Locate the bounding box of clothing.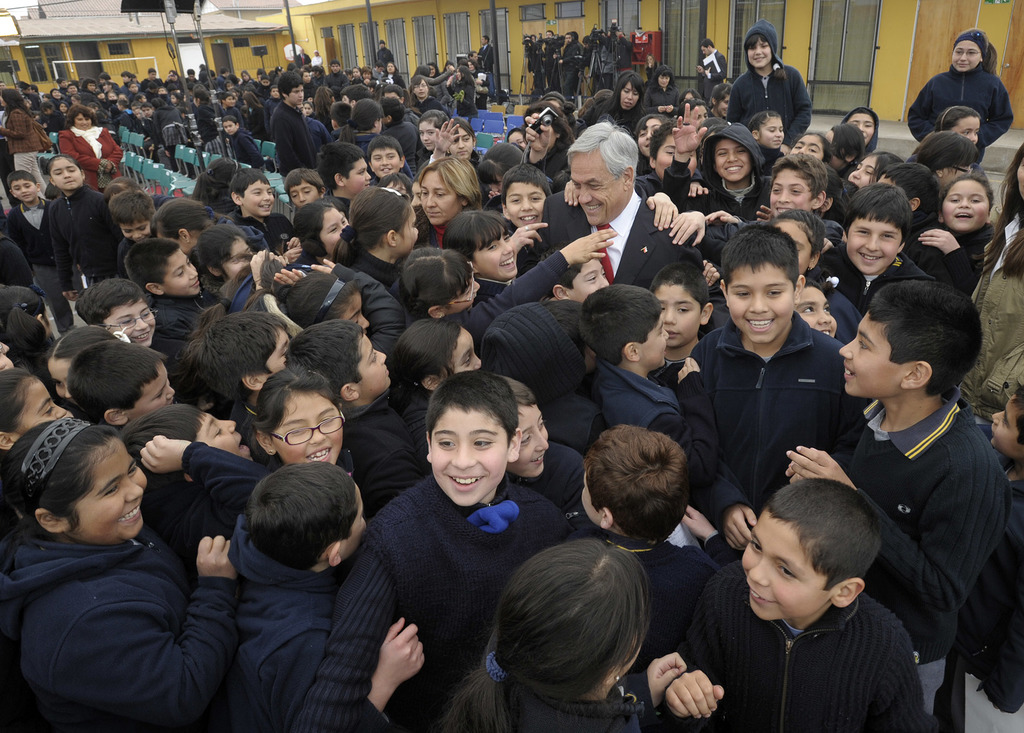
Bounding box: box=[153, 300, 218, 364].
